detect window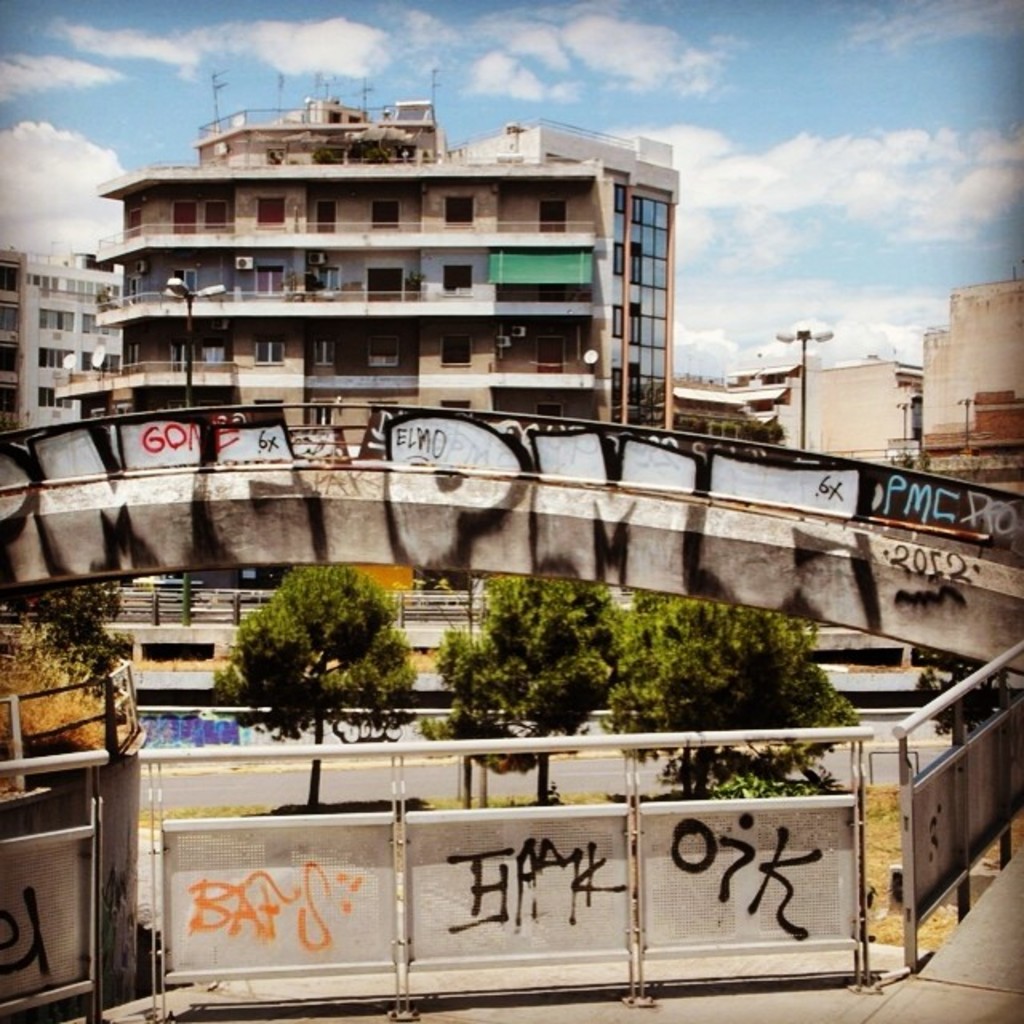
bbox=(86, 352, 118, 371)
